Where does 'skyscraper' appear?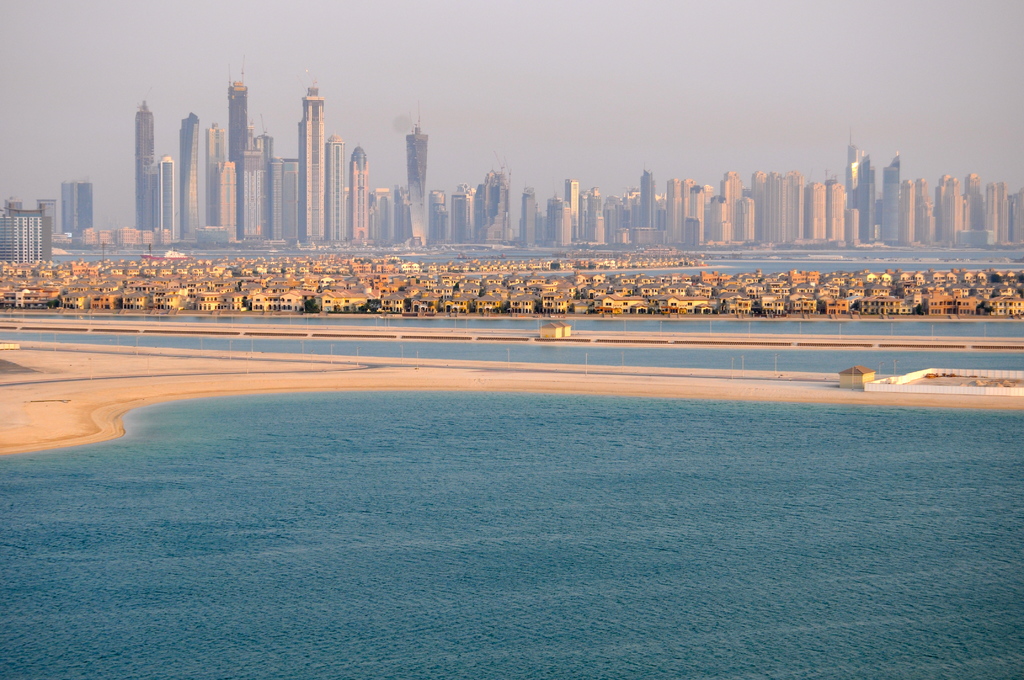
Appears at (x1=404, y1=131, x2=426, y2=237).
